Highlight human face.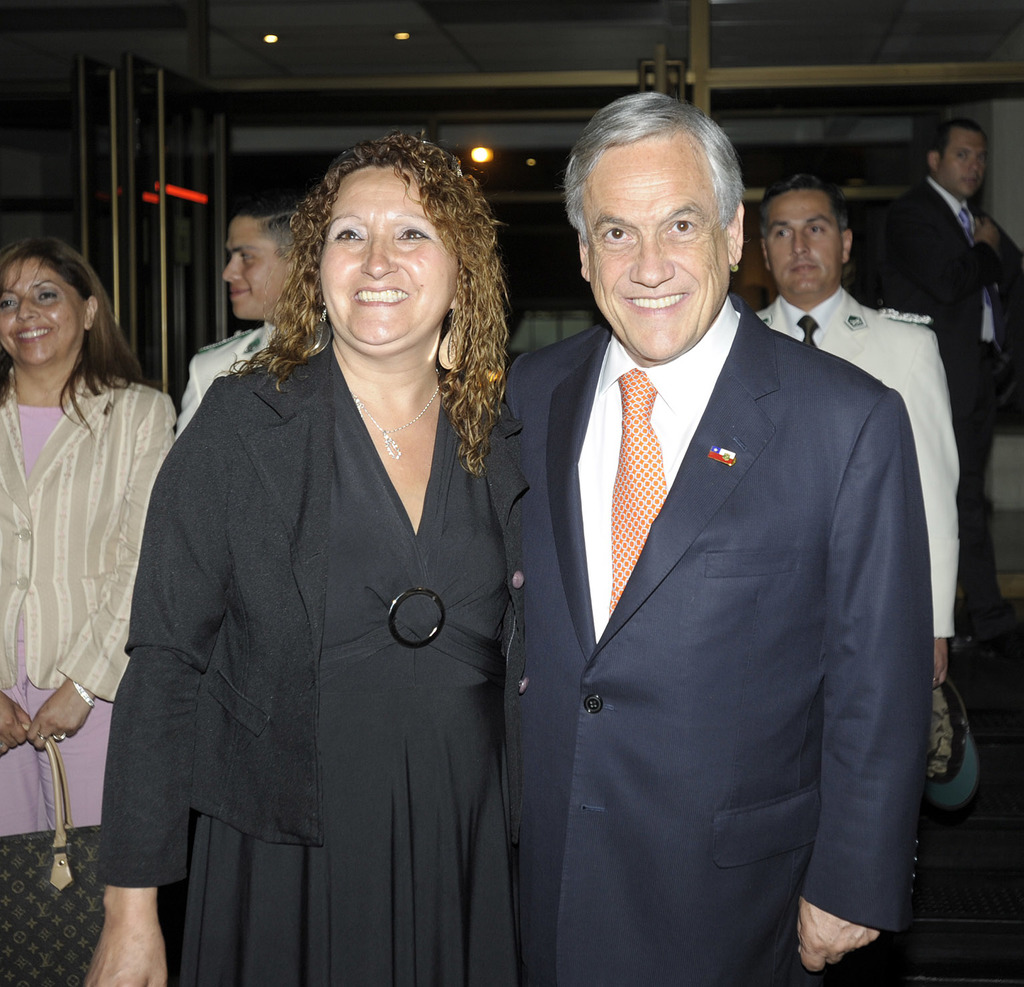
Highlighted region: 220,214,286,319.
